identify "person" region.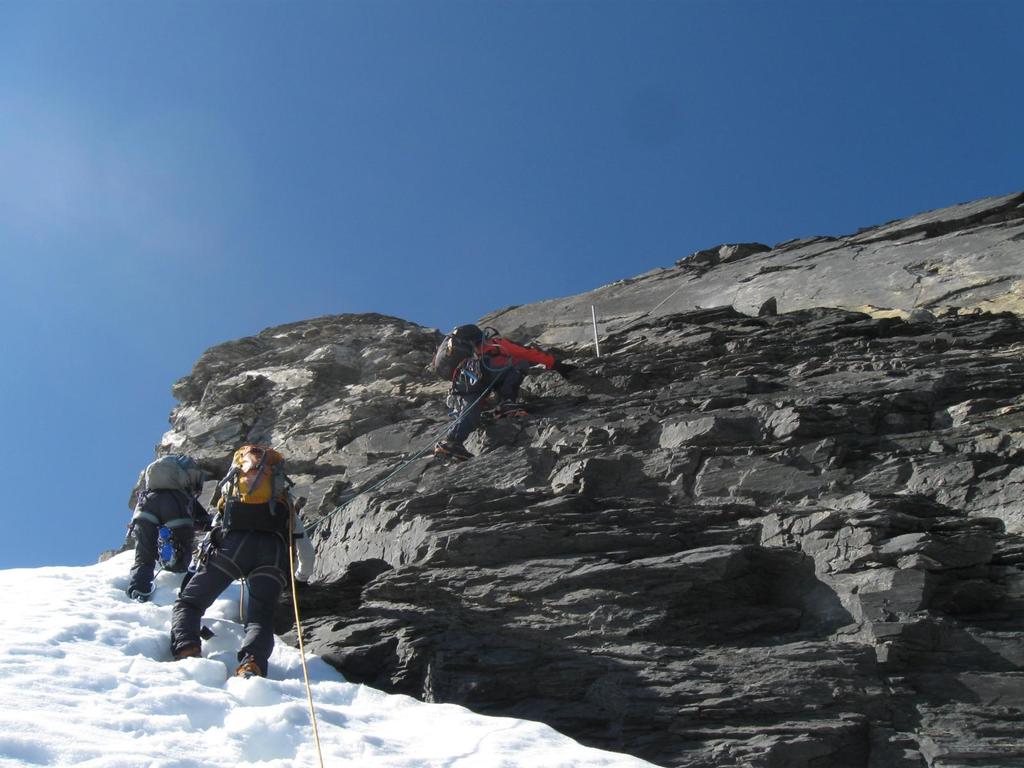
Region: Rect(124, 486, 214, 605).
